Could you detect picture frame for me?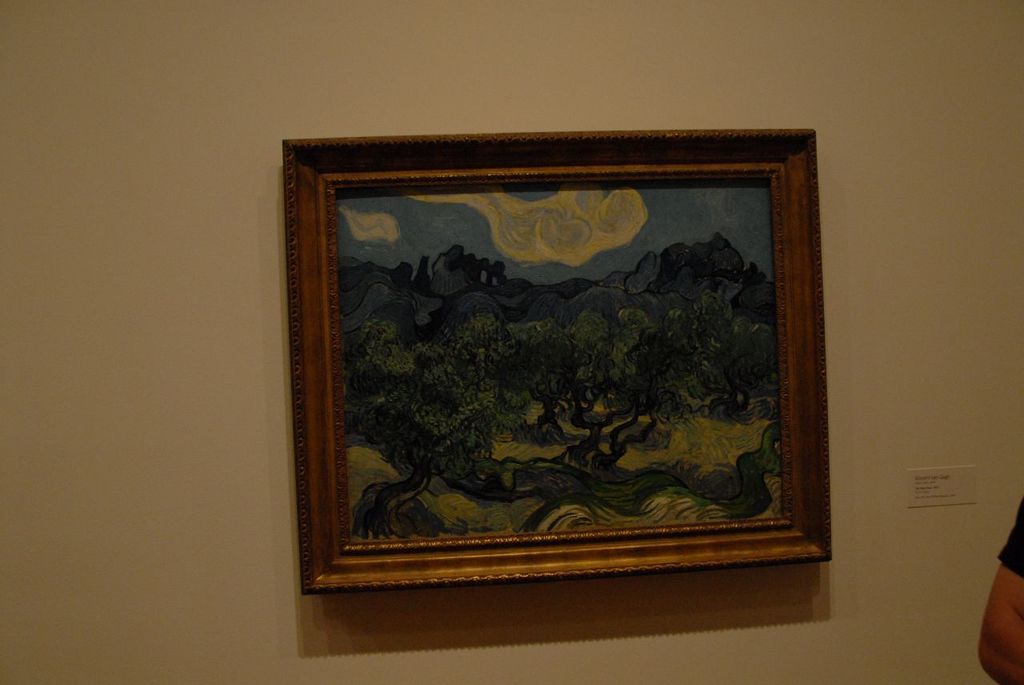
Detection result: [281, 130, 831, 595].
